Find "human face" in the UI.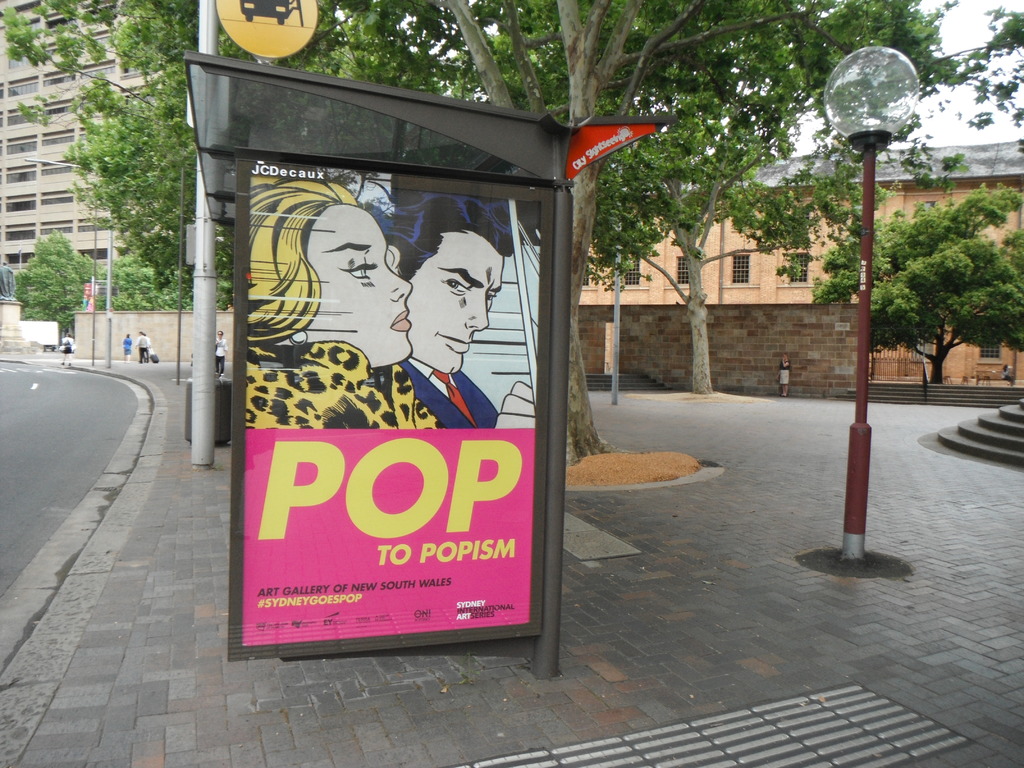
UI element at bbox(407, 230, 509, 377).
